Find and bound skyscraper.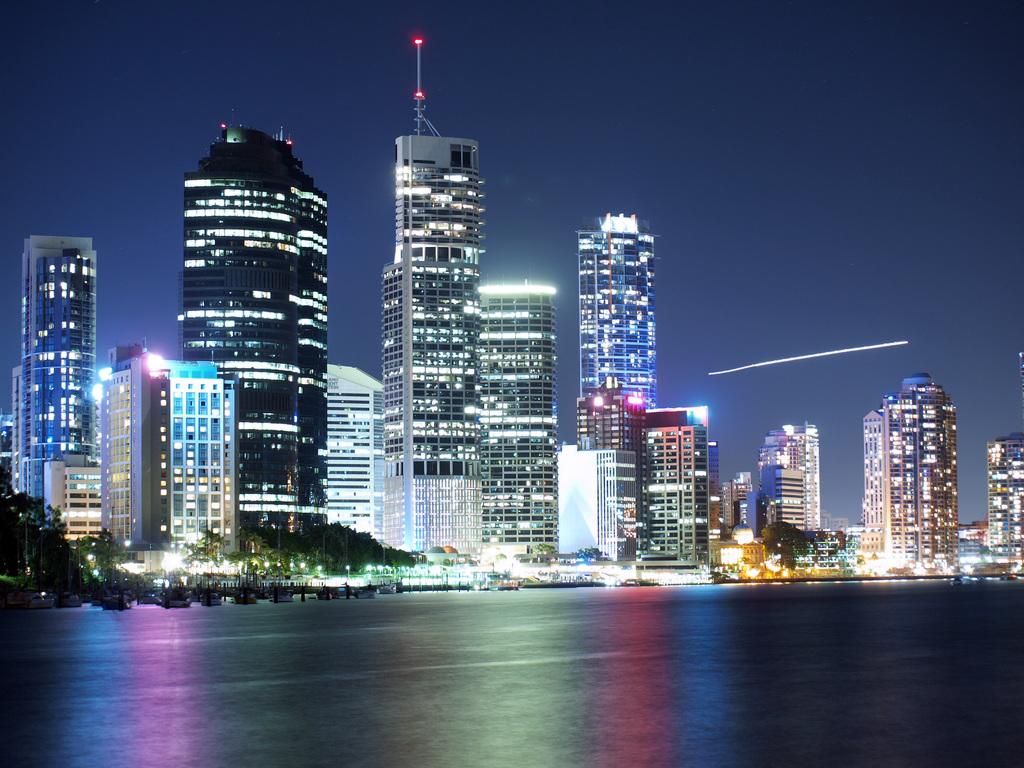
Bound: [left=575, top=214, right=654, bottom=448].
